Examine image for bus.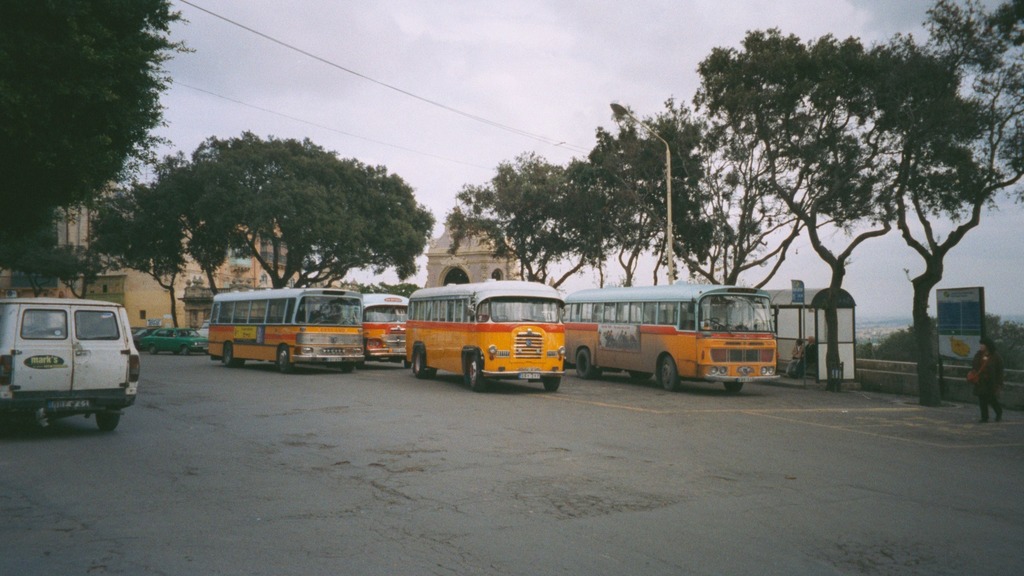
Examination result: bbox=[566, 280, 779, 389].
